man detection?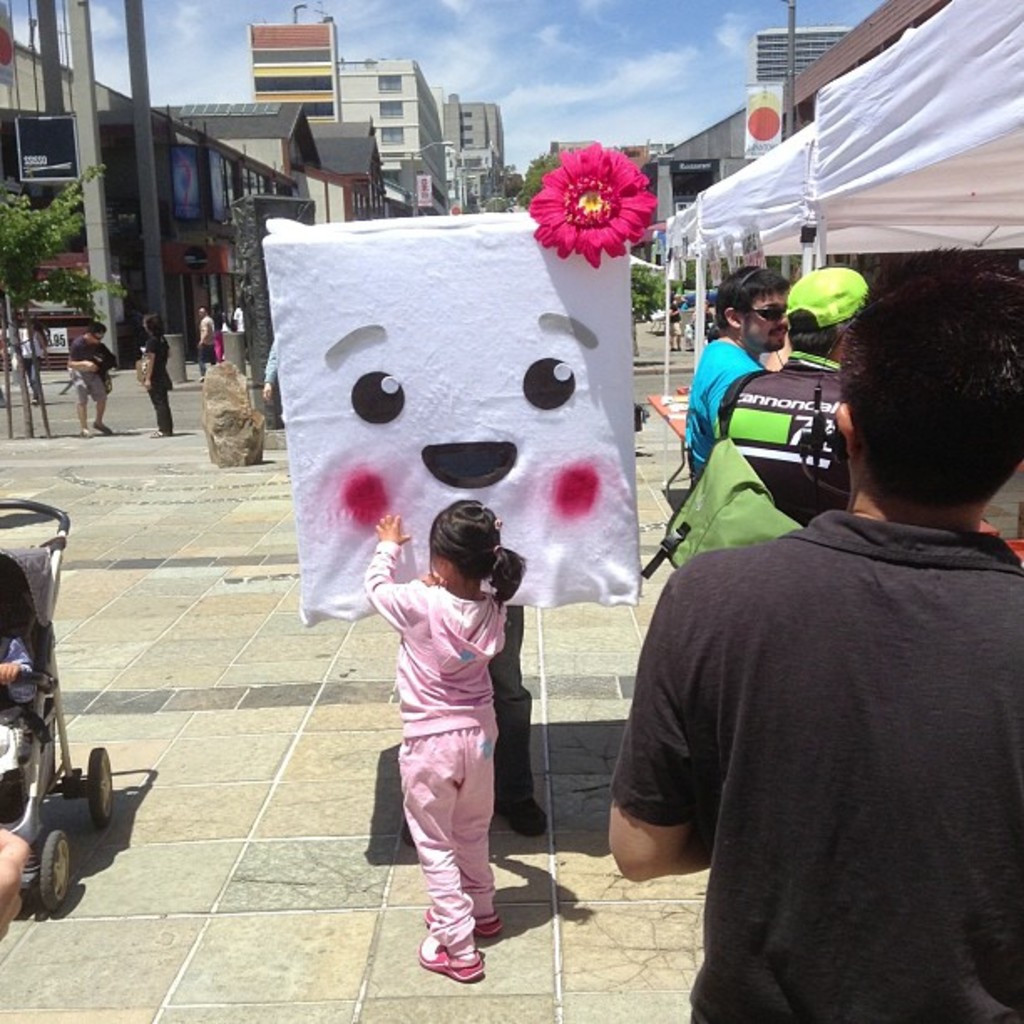
202, 311, 223, 378
